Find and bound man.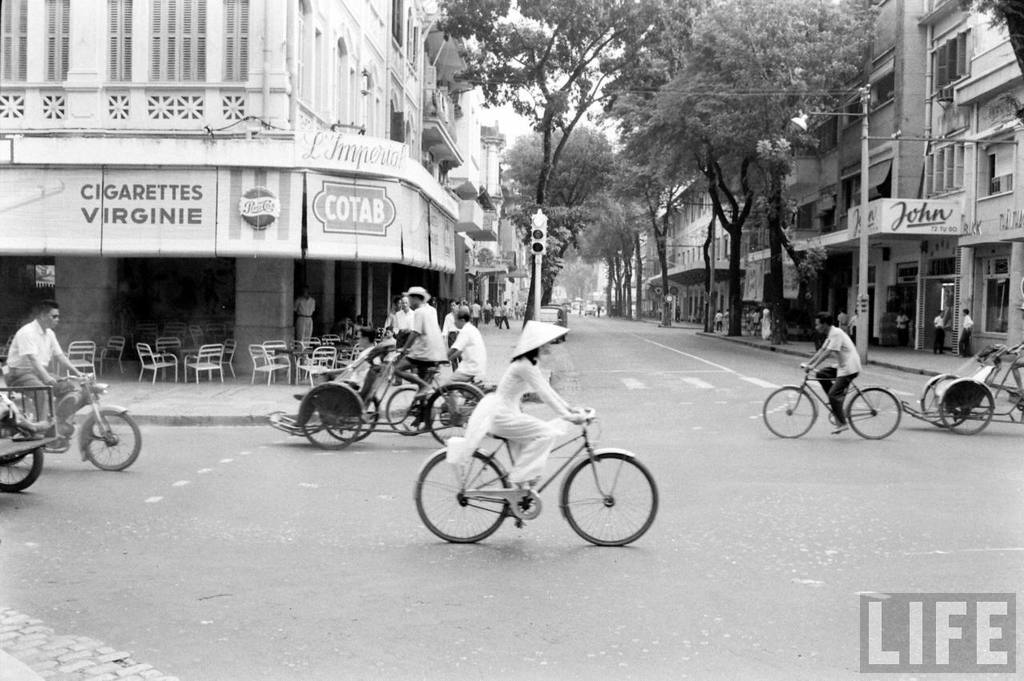
Bound: bbox=[799, 311, 868, 435].
